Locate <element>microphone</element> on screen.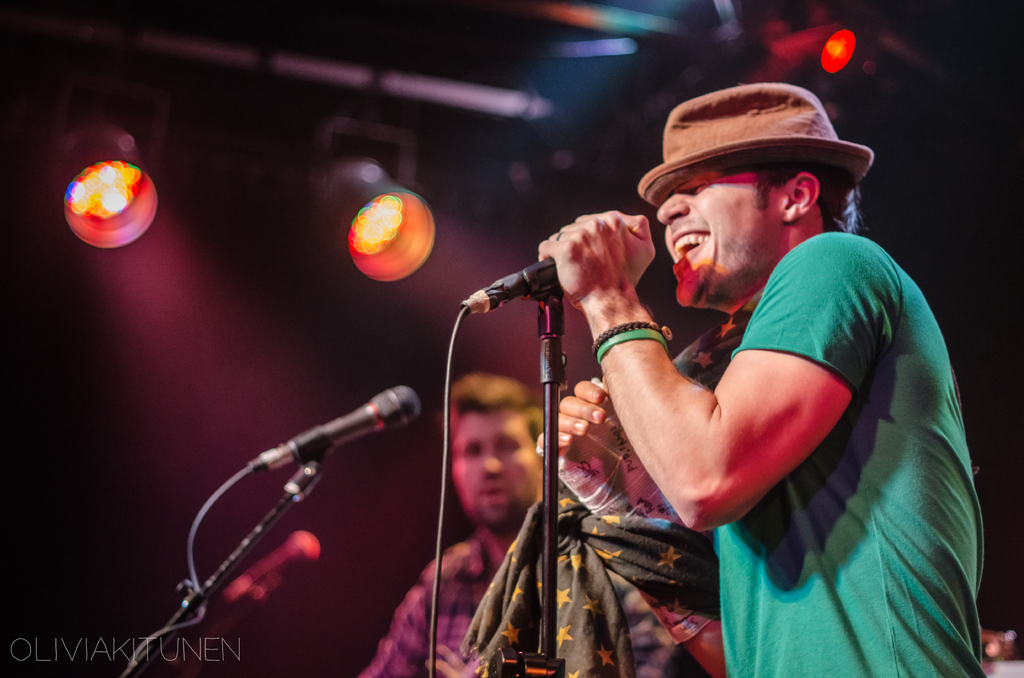
On screen at box(446, 246, 572, 323).
